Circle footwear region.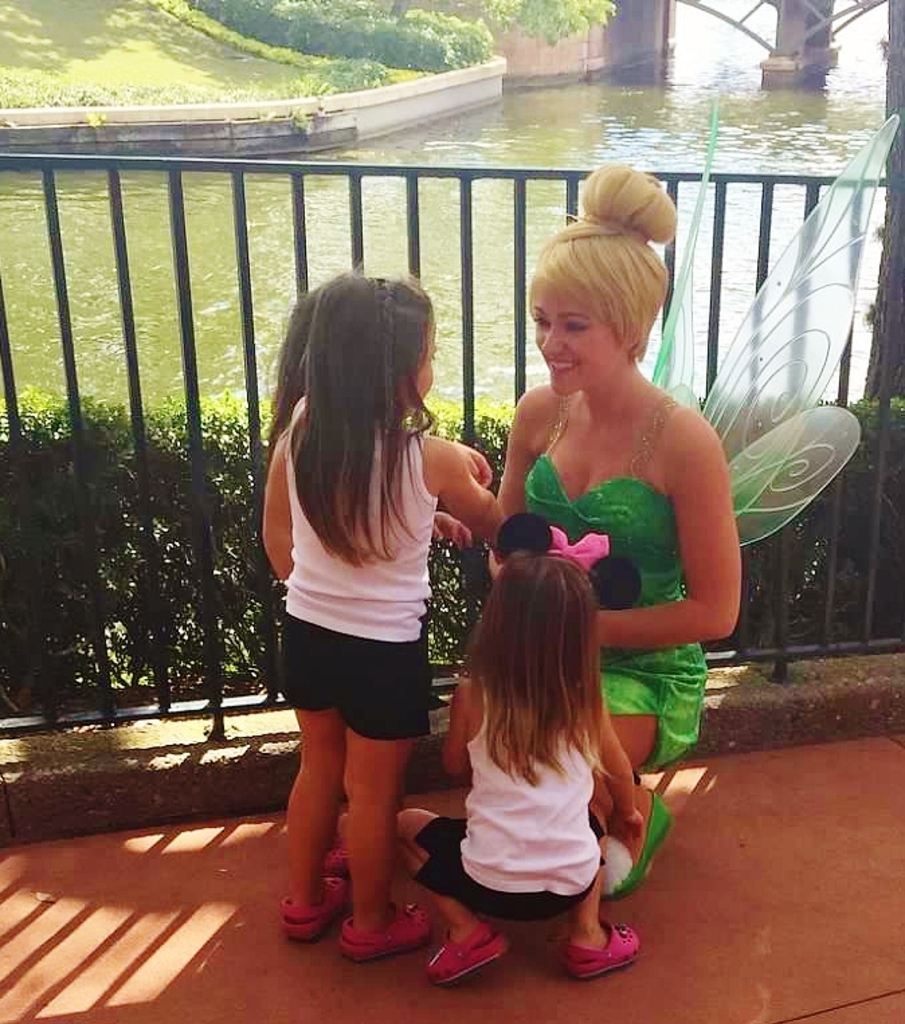
Region: <bbox>340, 890, 422, 958</bbox>.
